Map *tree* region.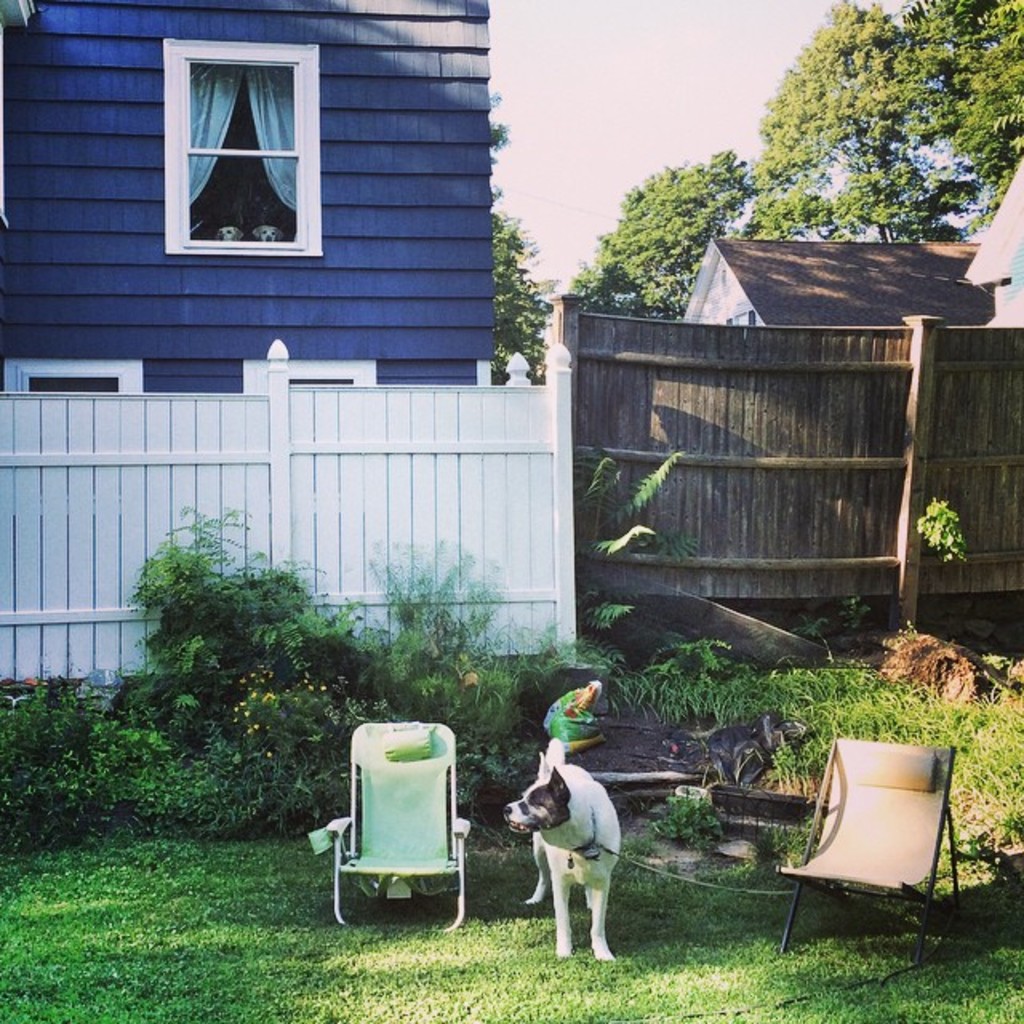
Mapped to bbox=[578, 146, 760, 312].
